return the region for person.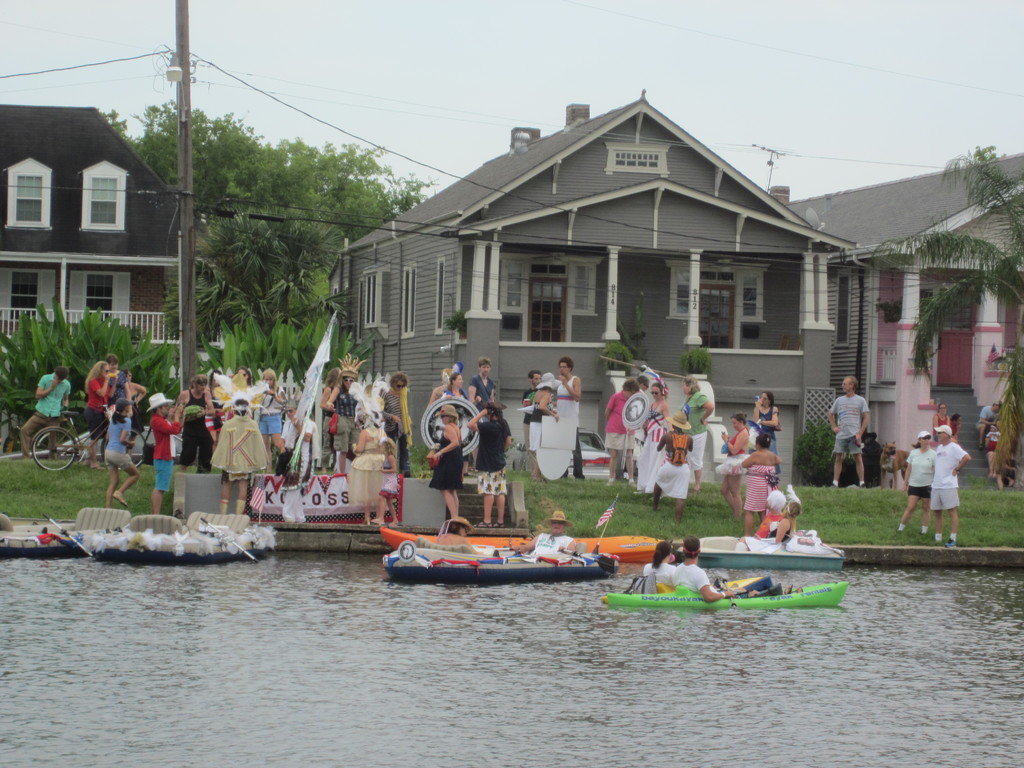
pyautogui.locateOnScreen(126, 365, 148, 403).
